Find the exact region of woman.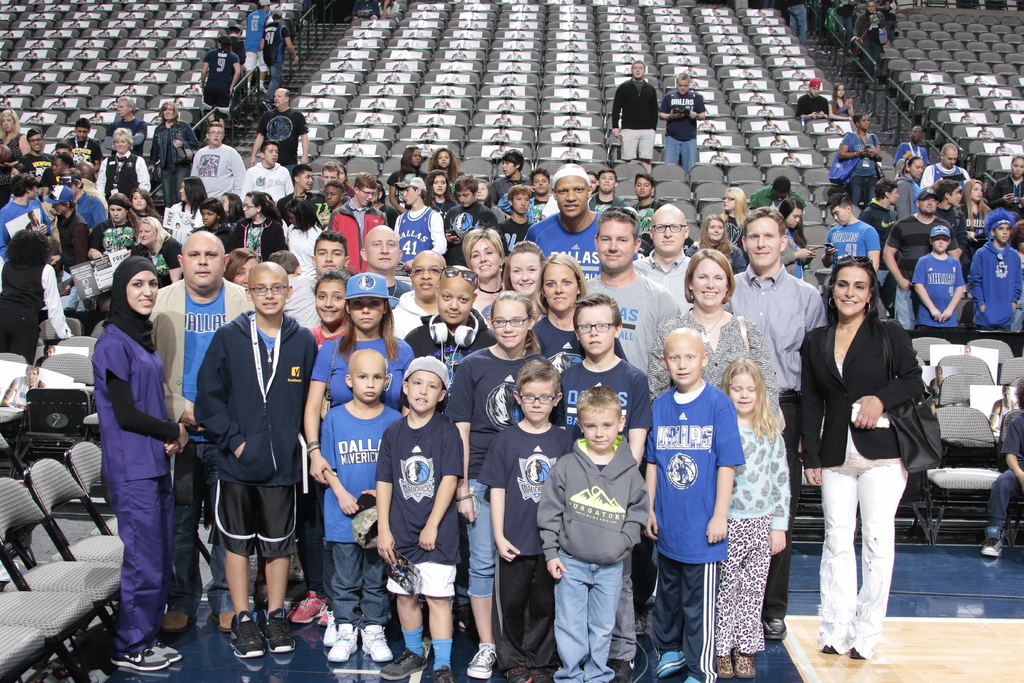
Exact region: bbox=[891, 153, 924, 220].
